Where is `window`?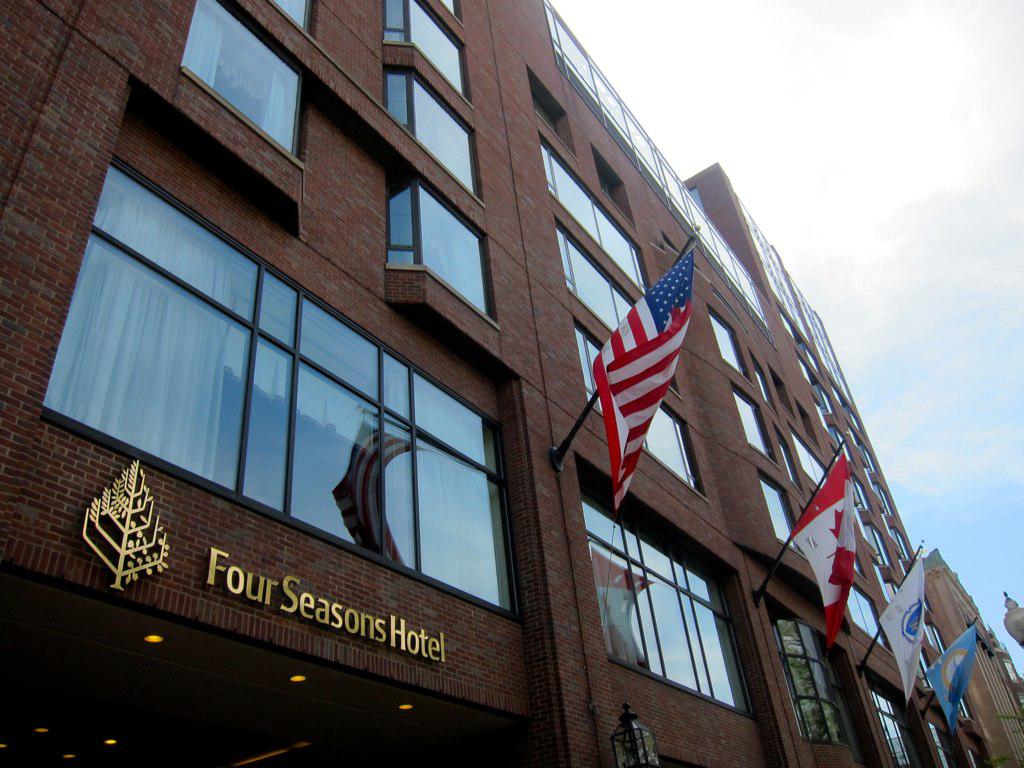
[731, 386, 781, 464].
